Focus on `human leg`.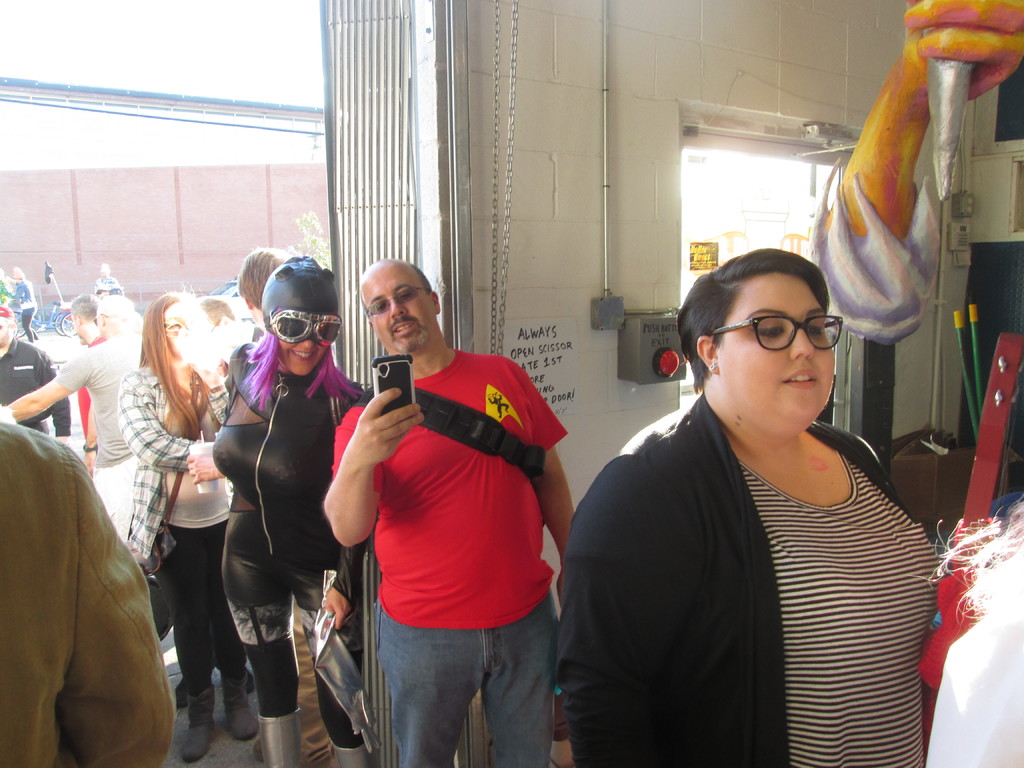
Focused at (x1=305, y1=568, x2=368, y2=762).
